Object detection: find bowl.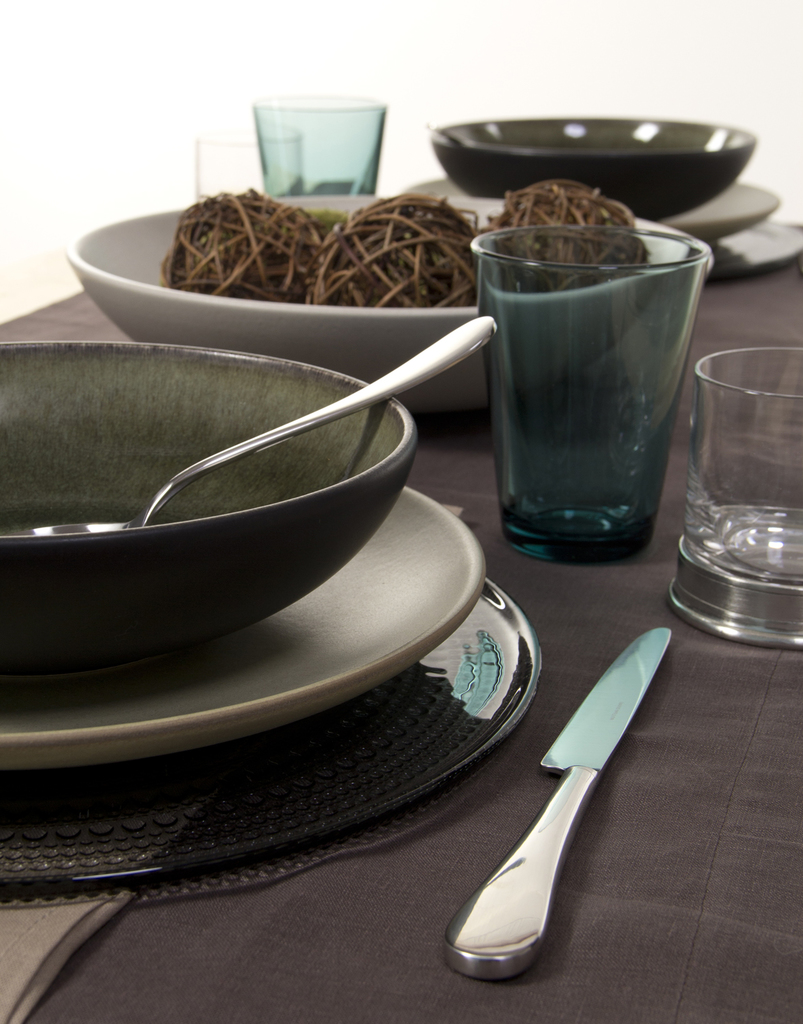
rect(12, 326, 467, 662).
